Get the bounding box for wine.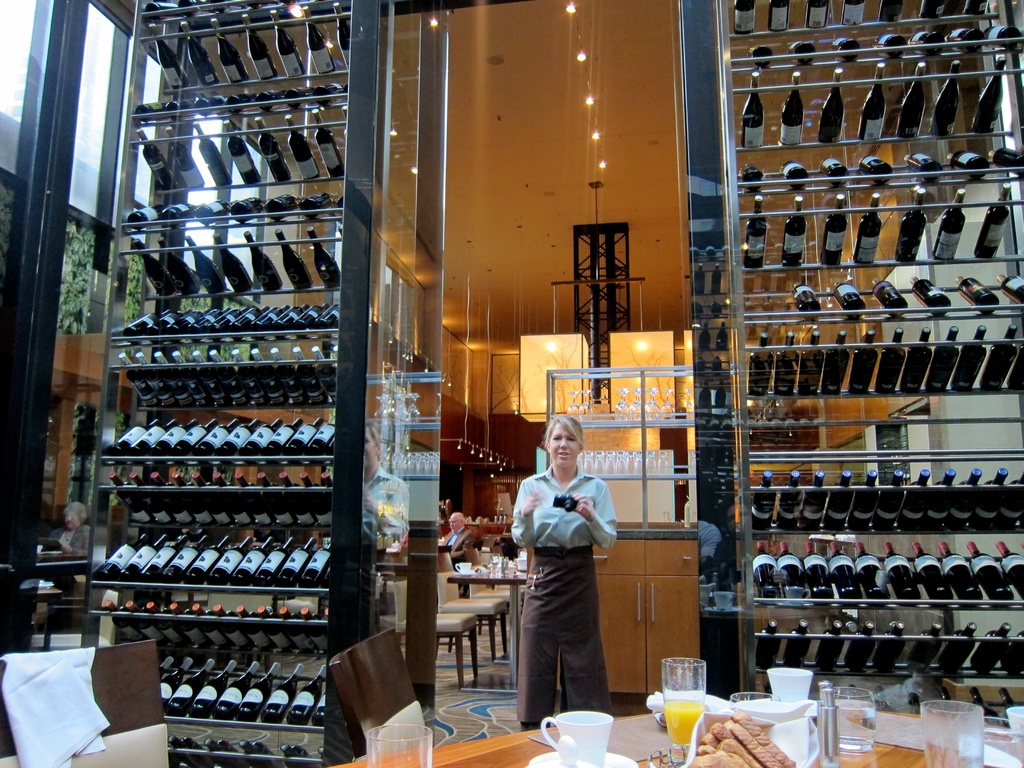
[x1=285, y1=665, x2=330, y2=726].
